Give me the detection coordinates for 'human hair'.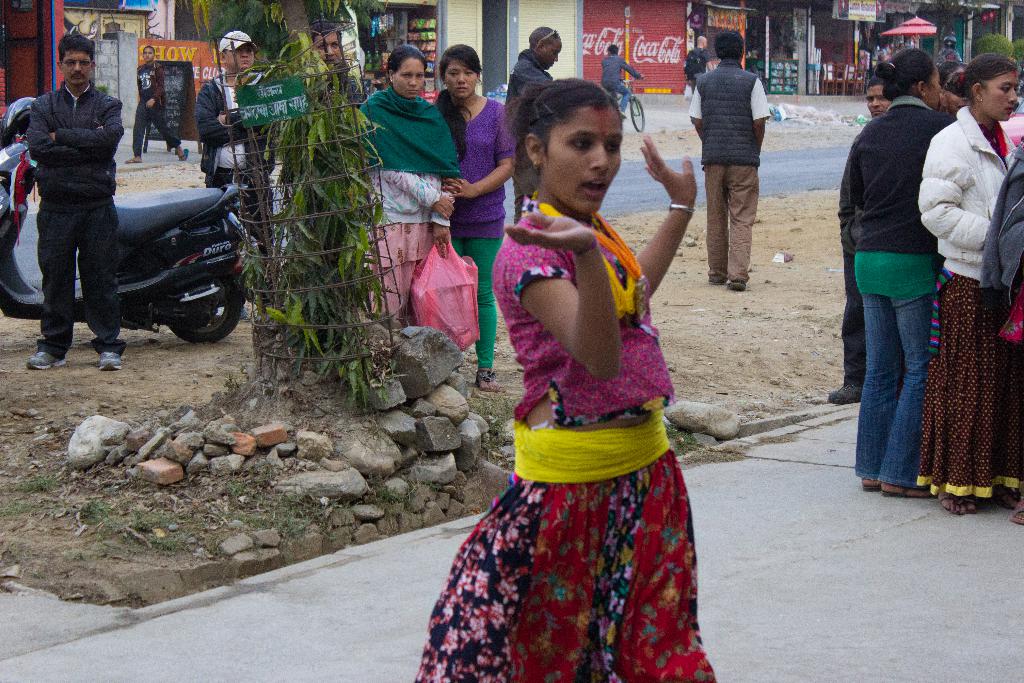
<box>435,45,488,157</box>.
